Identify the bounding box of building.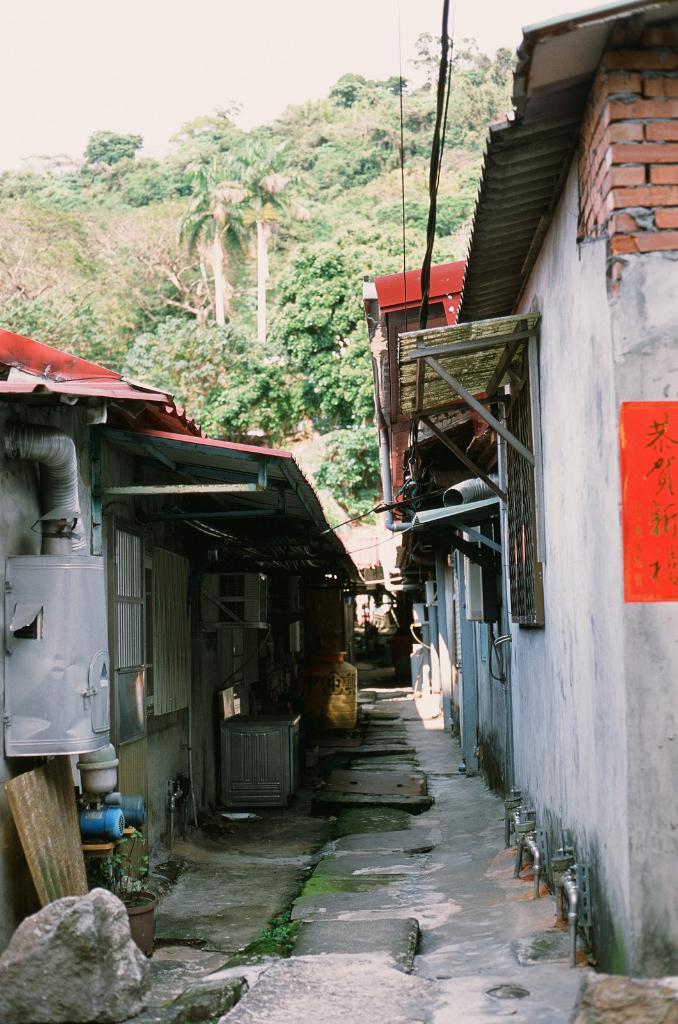
x1=0 y1=330 x2=372 y2=883.
